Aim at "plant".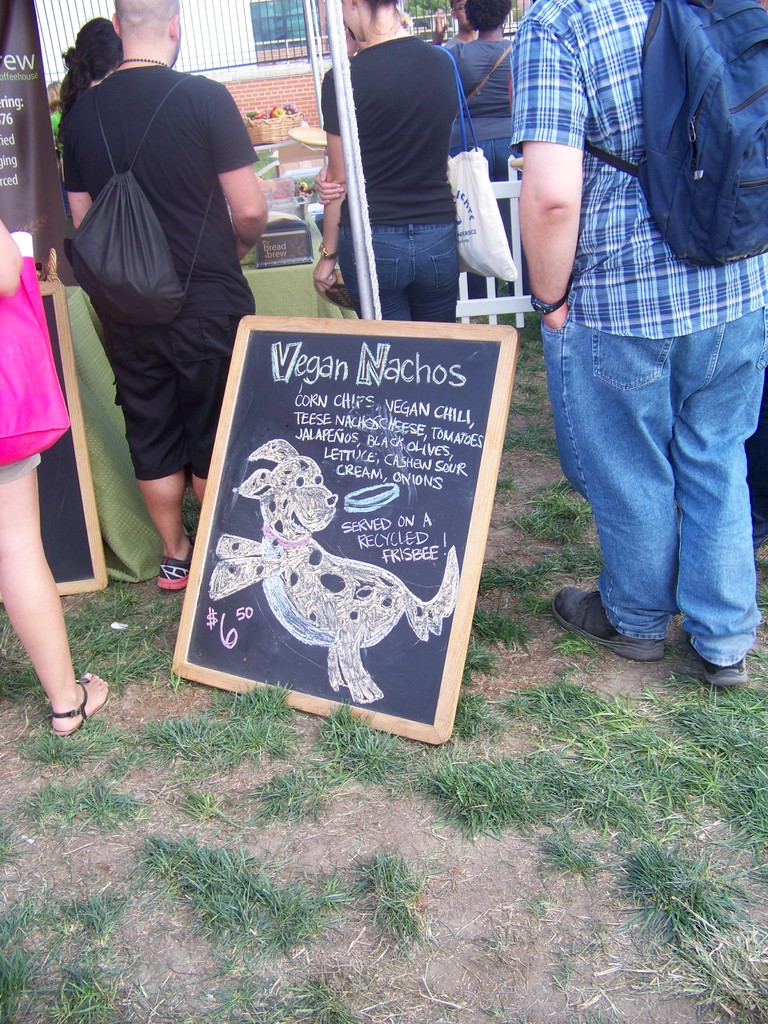
Aimed at [left=464, top=635, right=511, bottom=687].
